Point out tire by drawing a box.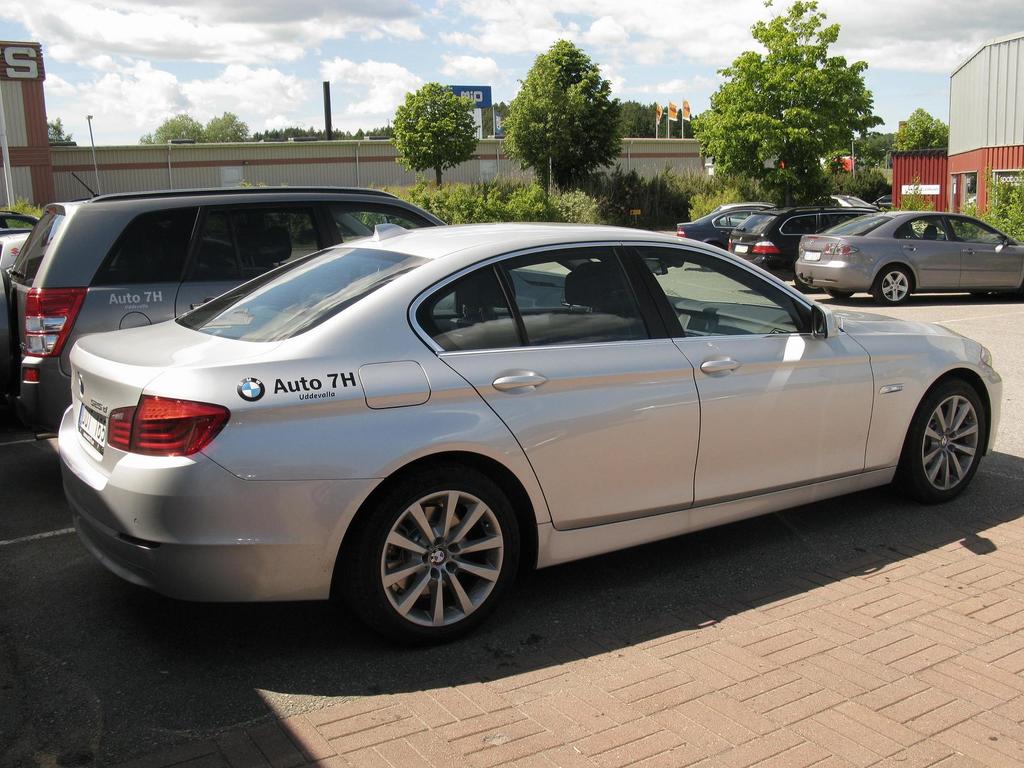
354/477/522/641.
